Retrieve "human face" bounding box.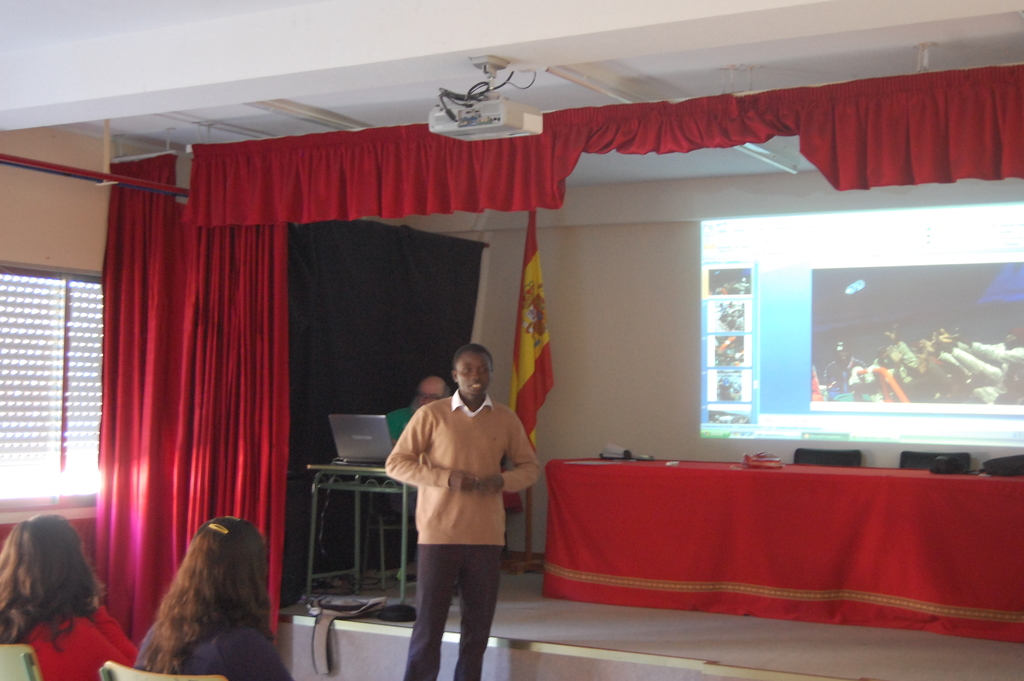
Bounding box: <bbox>415, 380, 443, 404</bbox>.
